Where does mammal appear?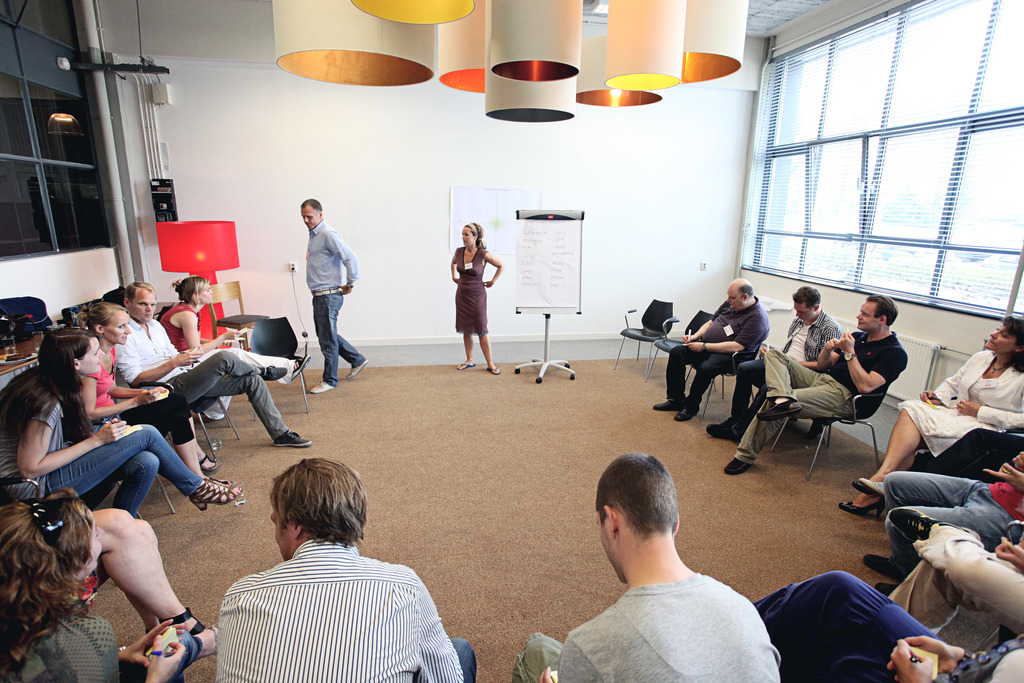
Appears at 721 289 908 475.
